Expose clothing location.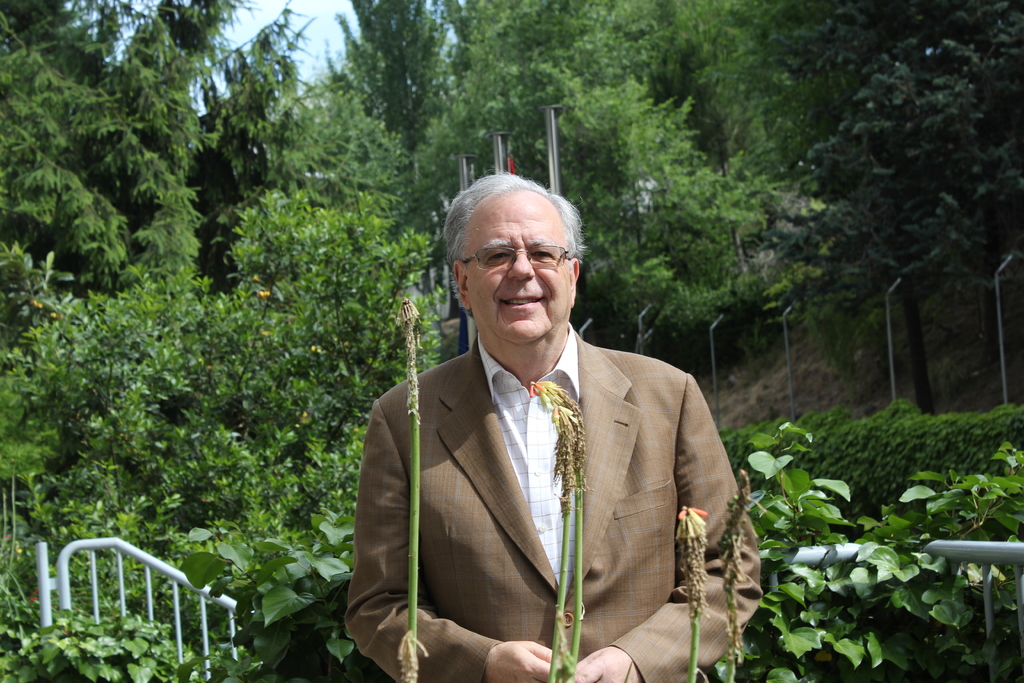
Exposed at x1=371, y1=312, x2=742, y2=682.
